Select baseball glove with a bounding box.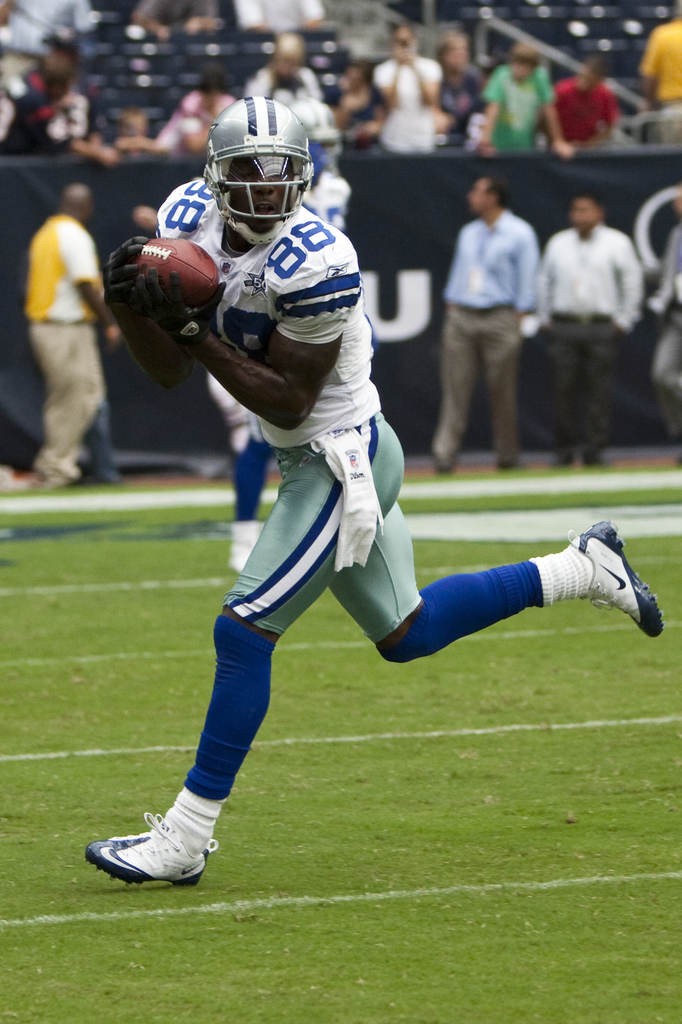
100/230/150/307.
